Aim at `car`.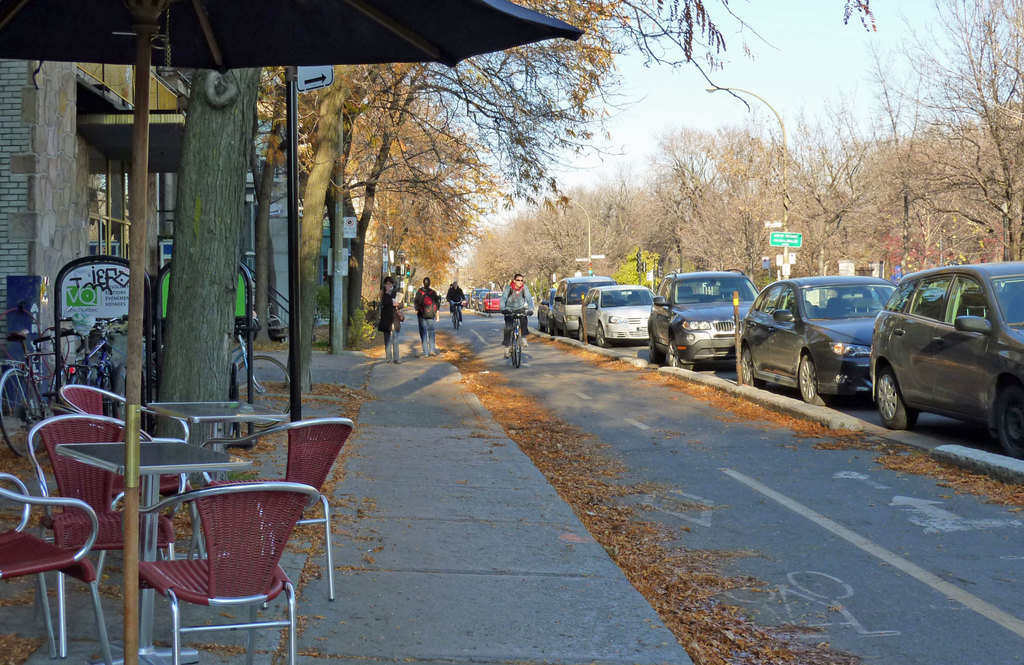
Aimed at select_region(470, 284, 493, 298).
